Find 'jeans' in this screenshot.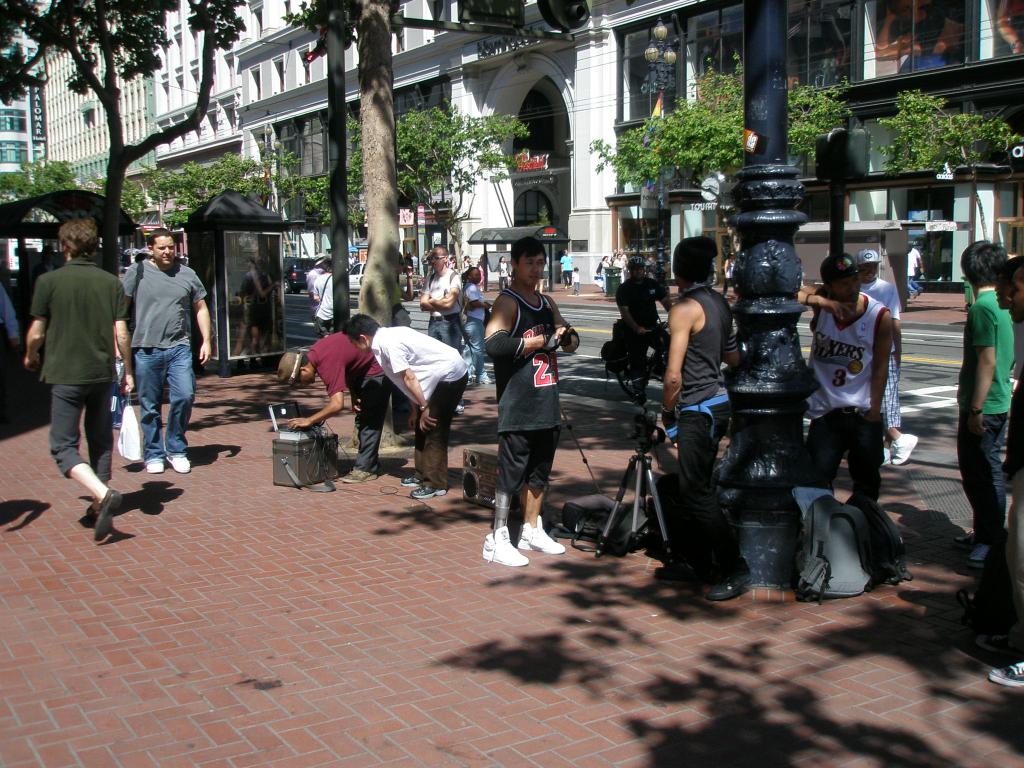
The bounding box for 'jeans' is box=[799, 408, 887, 500].
